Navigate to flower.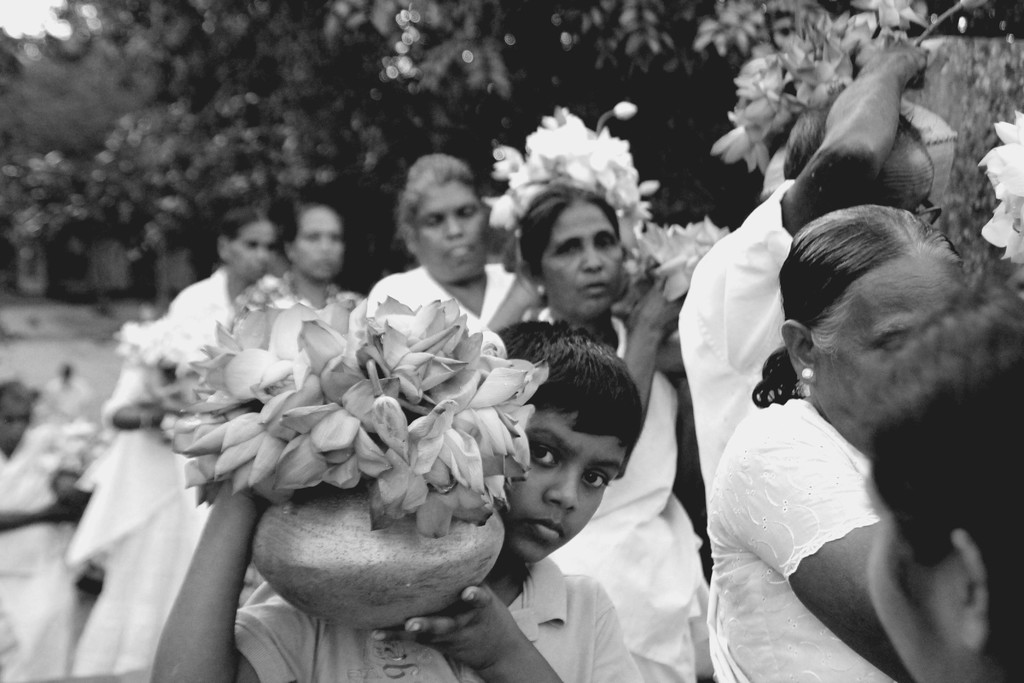
Navigation target: [977,110,1023,265].
